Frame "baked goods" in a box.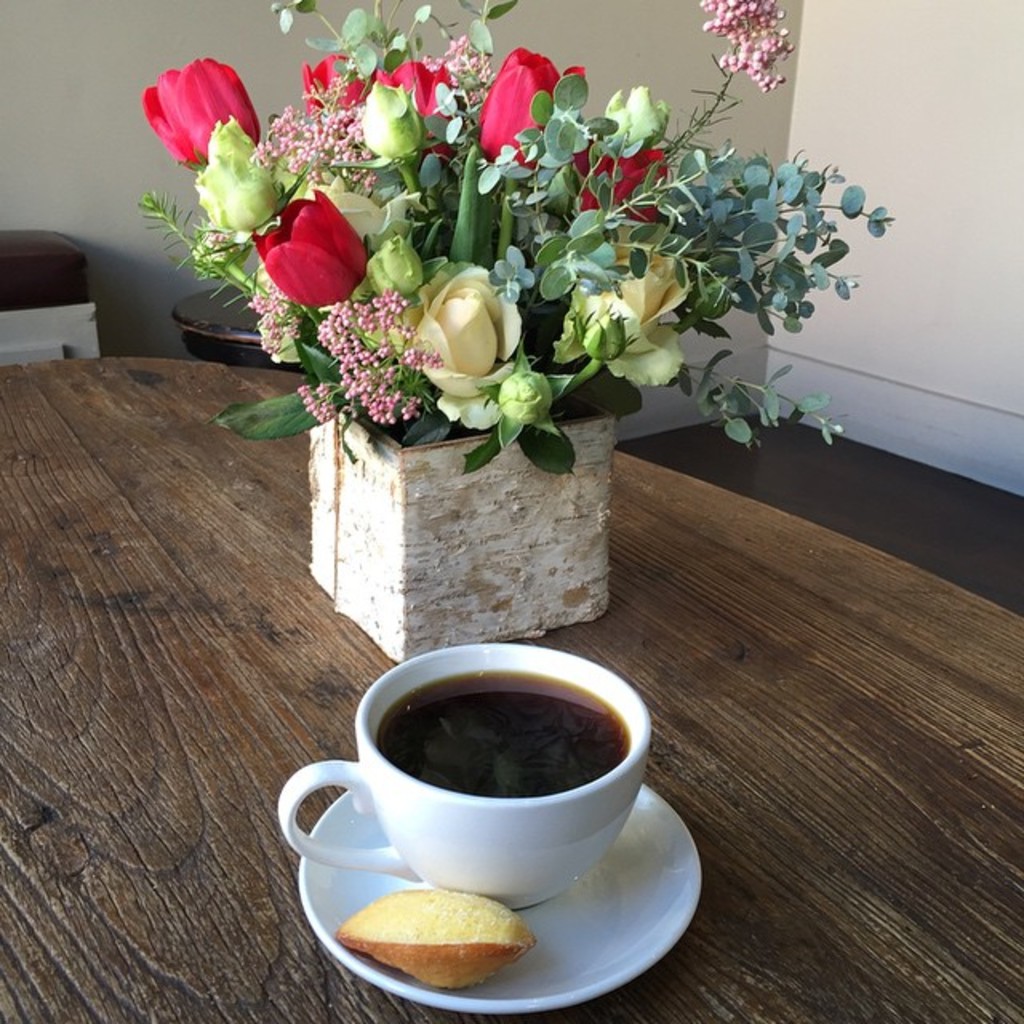
l=325, t=891, r=538, b=994.
